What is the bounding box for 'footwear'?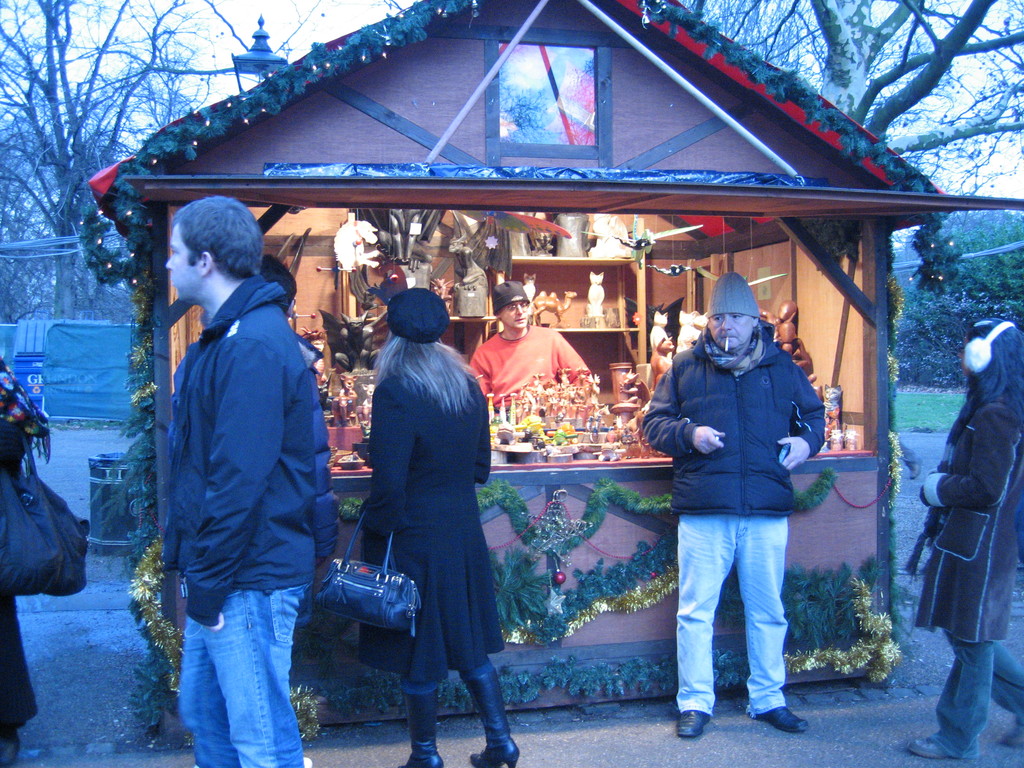
1002, 717, 1023, 748.
